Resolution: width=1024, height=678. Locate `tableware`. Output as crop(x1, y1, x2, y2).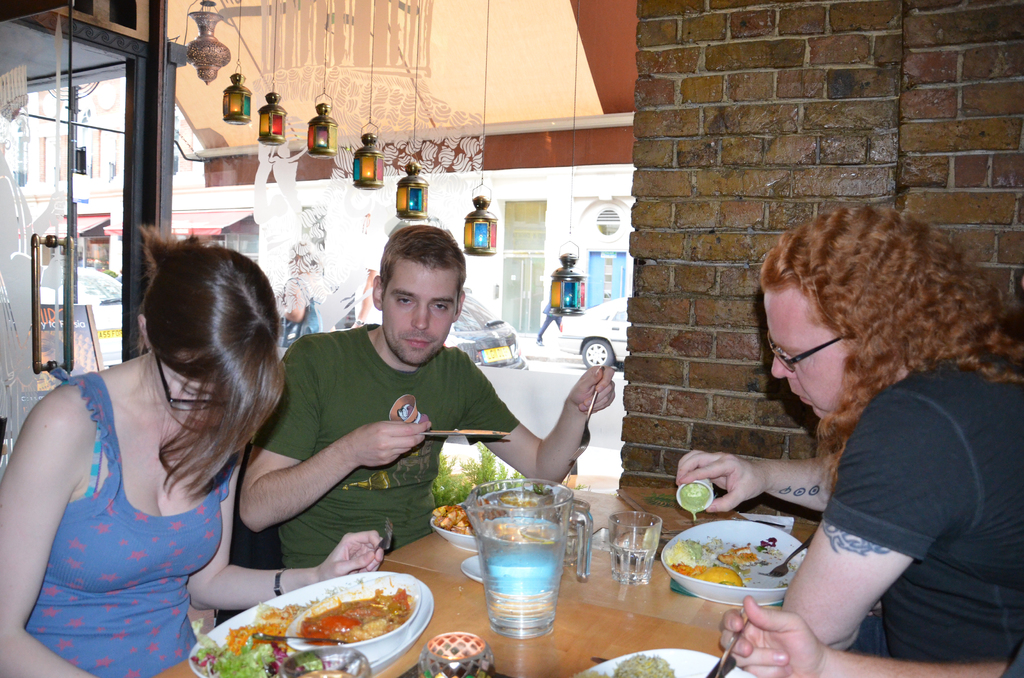
crop(562, 497, 589, 568).
